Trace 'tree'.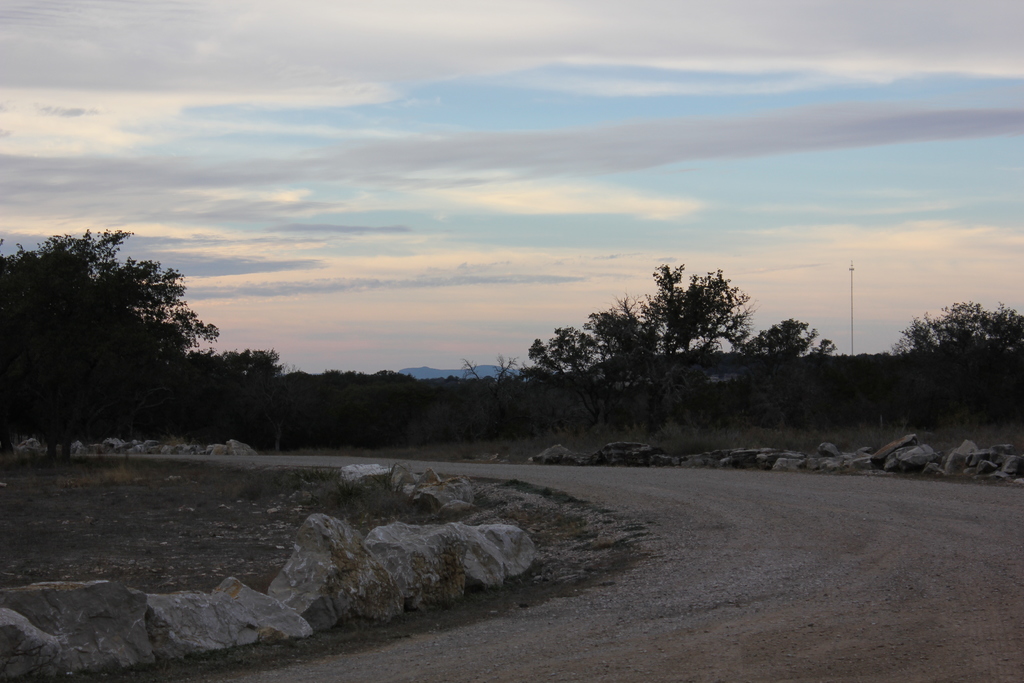
Traced to {"left": 0, "top": 220, "right": 232, "bottom": 478}.
